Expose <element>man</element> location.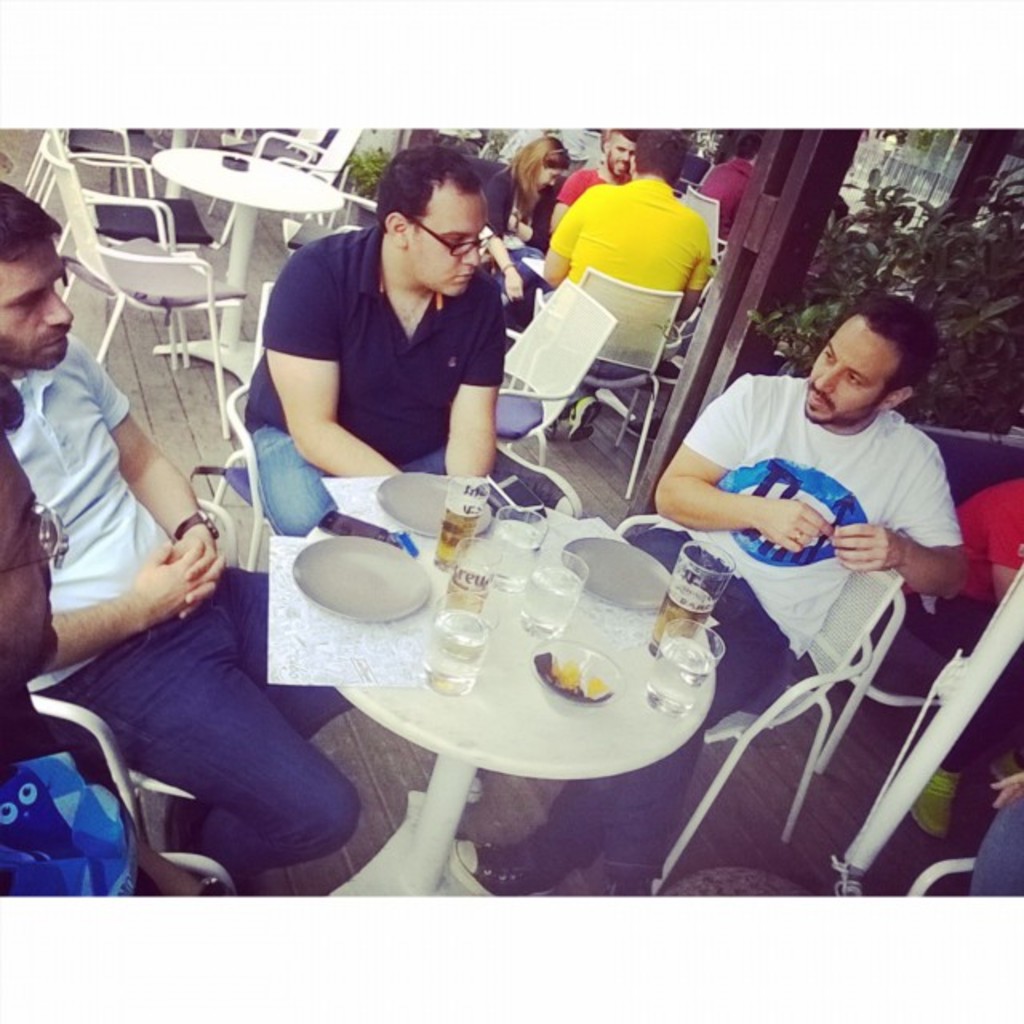
Exposed at box=[541, 122, 712, 389].
